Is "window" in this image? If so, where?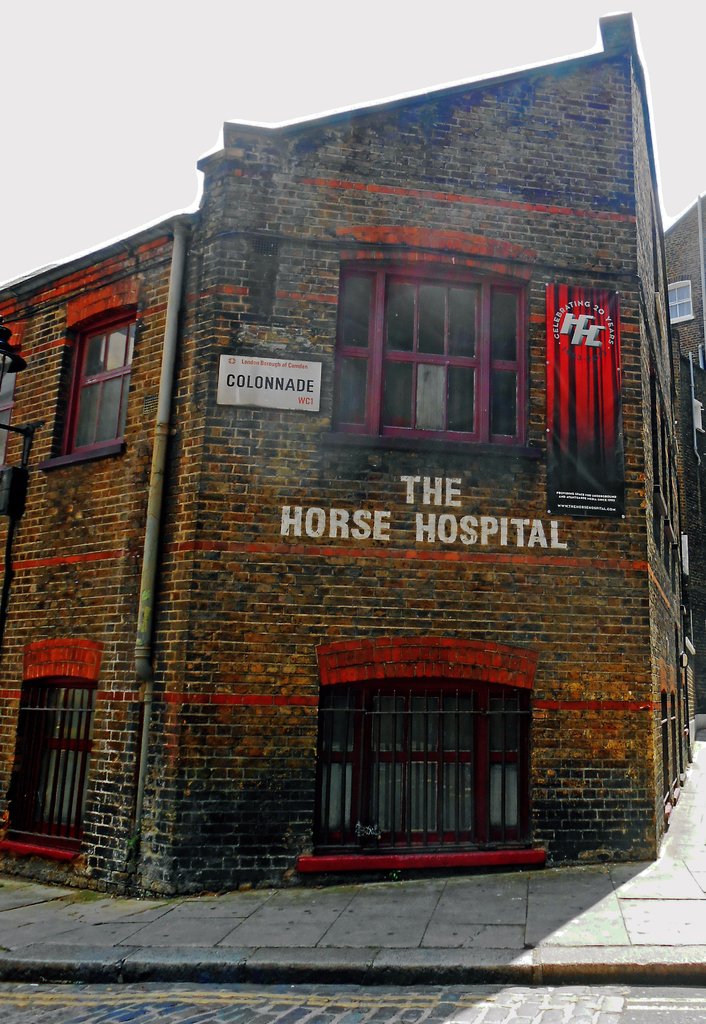
Yes, at <box>335,274,529,451</box>.
